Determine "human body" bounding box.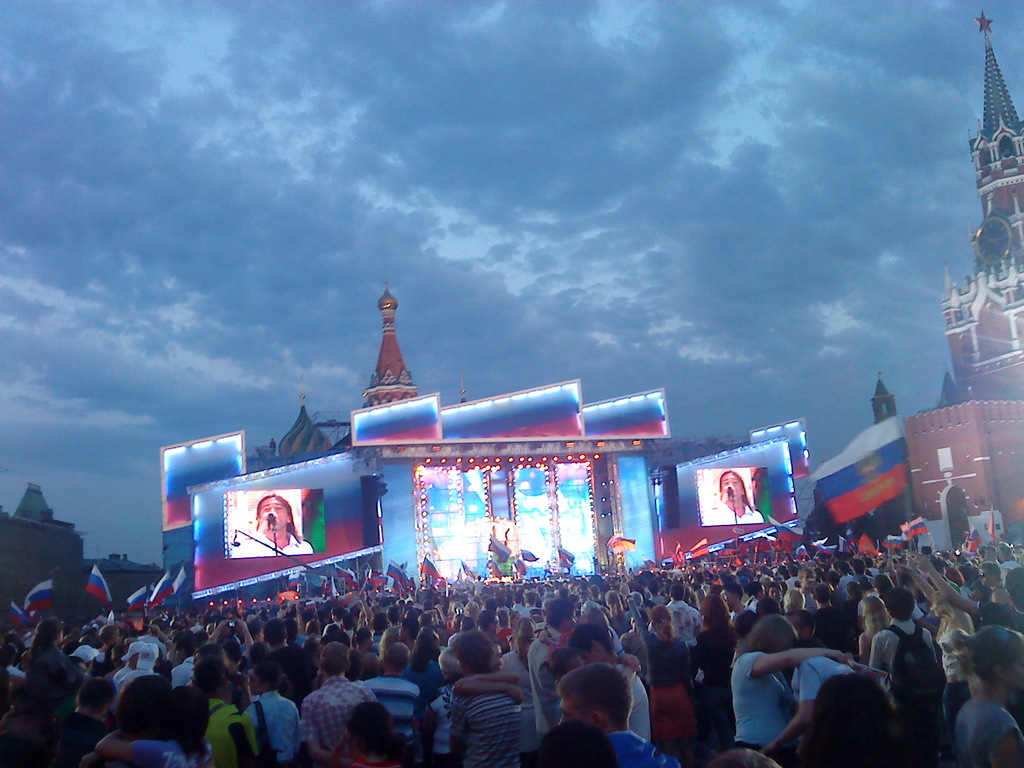
Determined: Rect(599, 588, 618, 613).
